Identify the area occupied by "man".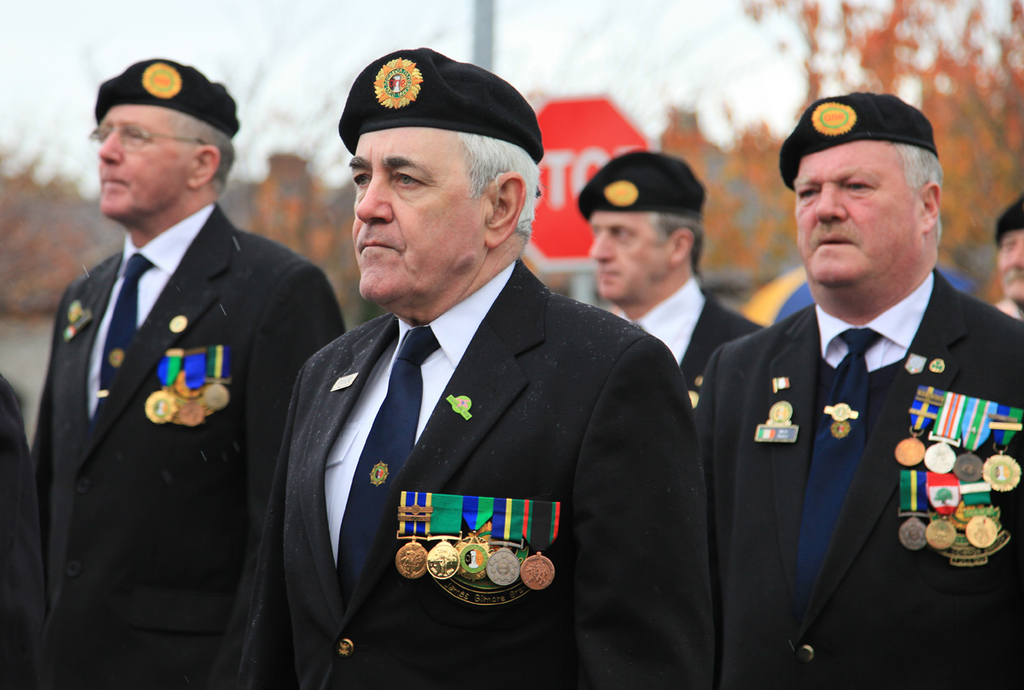
Area: [576, 145, 776, 435].
